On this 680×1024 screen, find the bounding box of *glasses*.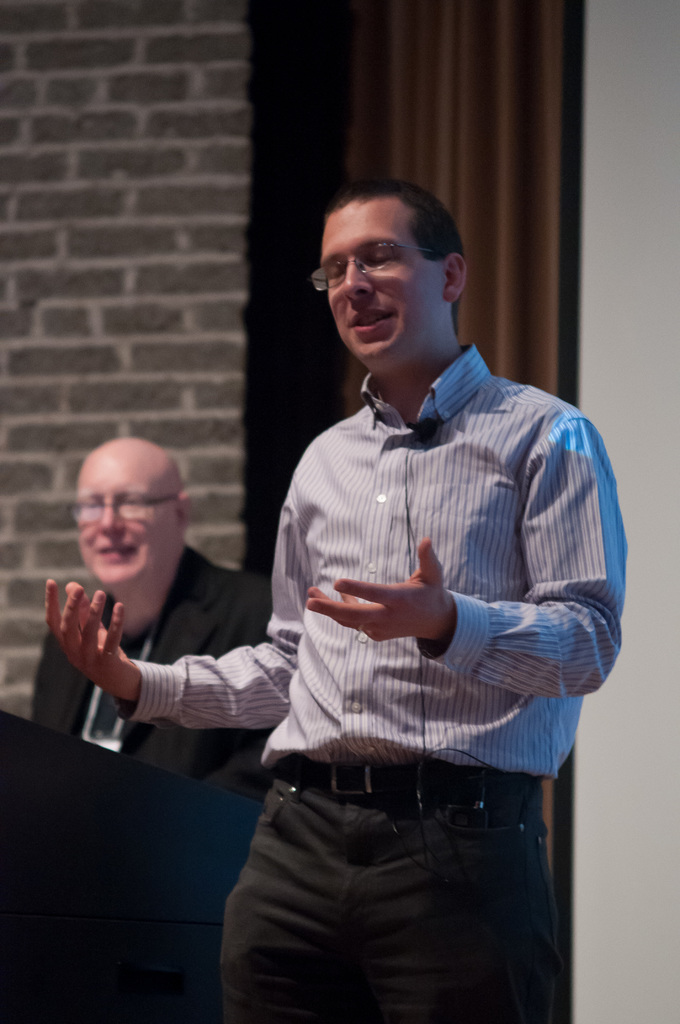
Bounding box: 312 235 448 285.
